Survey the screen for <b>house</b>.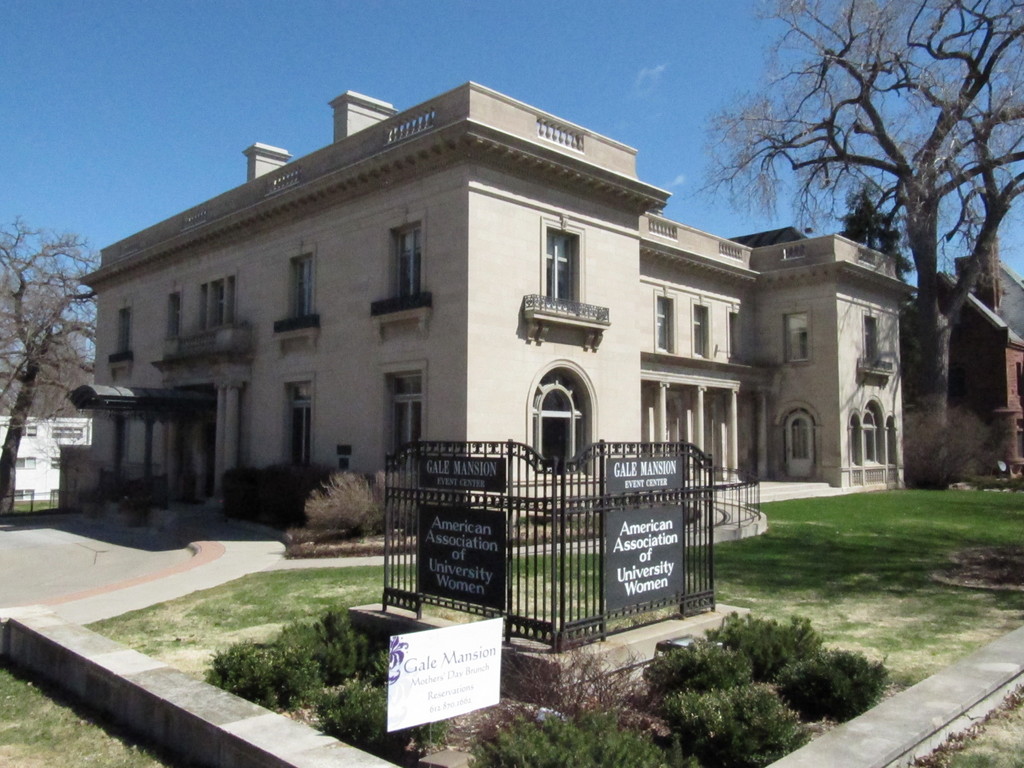
Survey found: [x1=0, y1=371, x2=114, y2=502].
